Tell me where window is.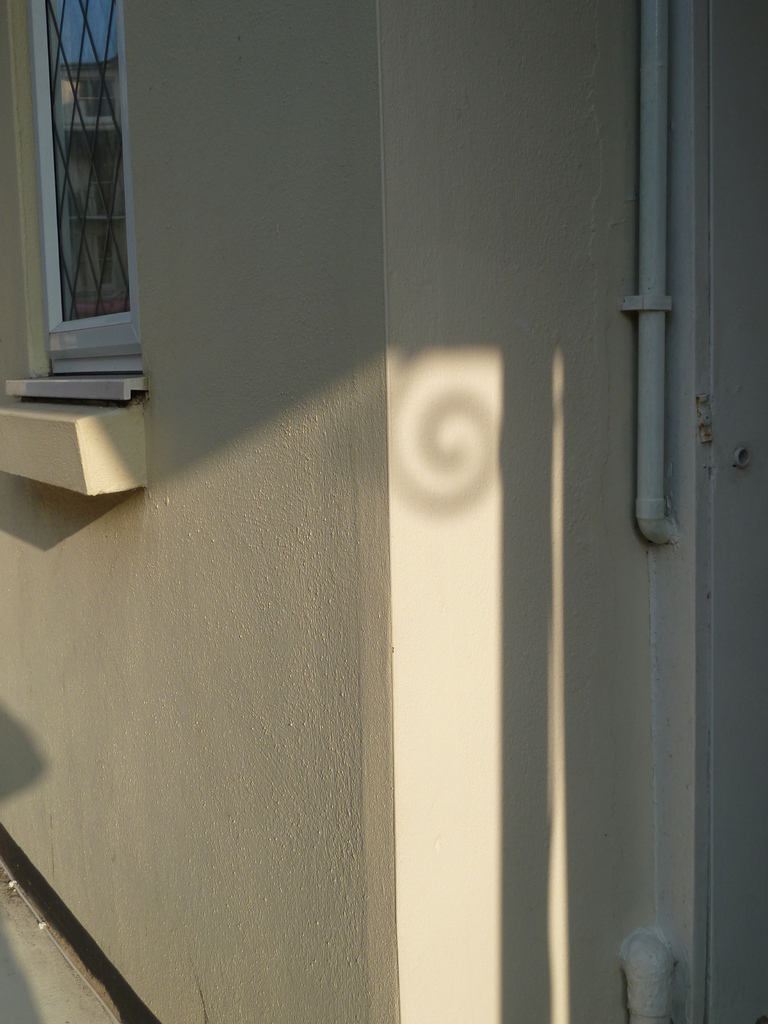
window is at (22,26,138,344).
